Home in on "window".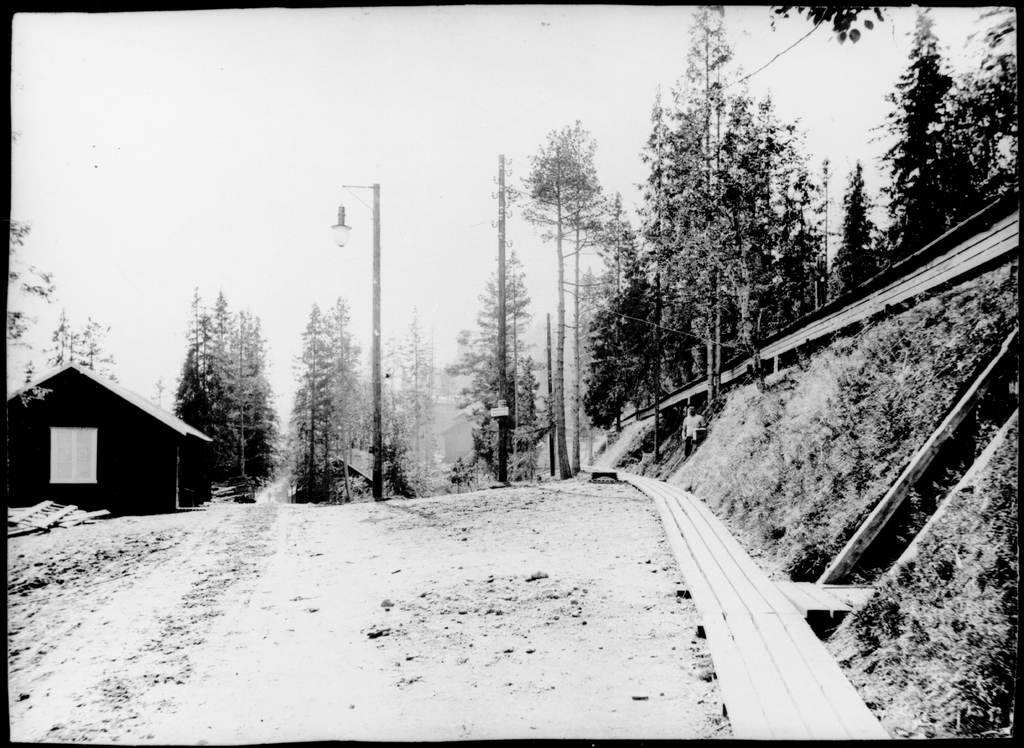
Homed in at x1=49 y1=421 x2=99 y2=485.
